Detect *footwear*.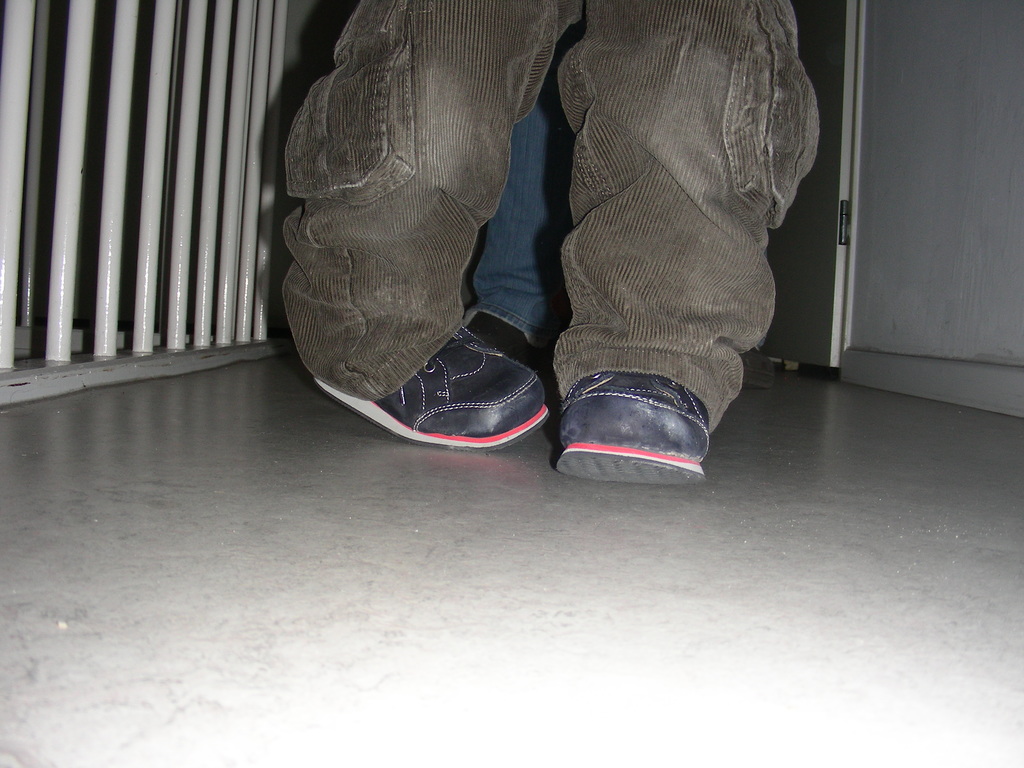
Detected at region(548, 360, 721, 490).
